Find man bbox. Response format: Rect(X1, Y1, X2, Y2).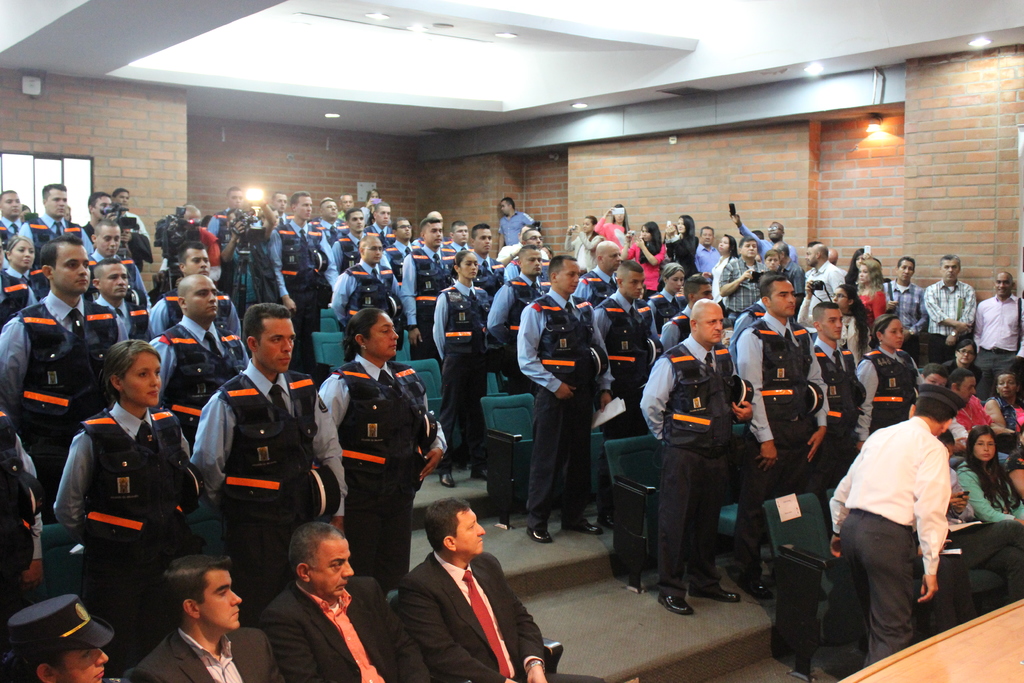
Rect(495, 194, 538, 252).
